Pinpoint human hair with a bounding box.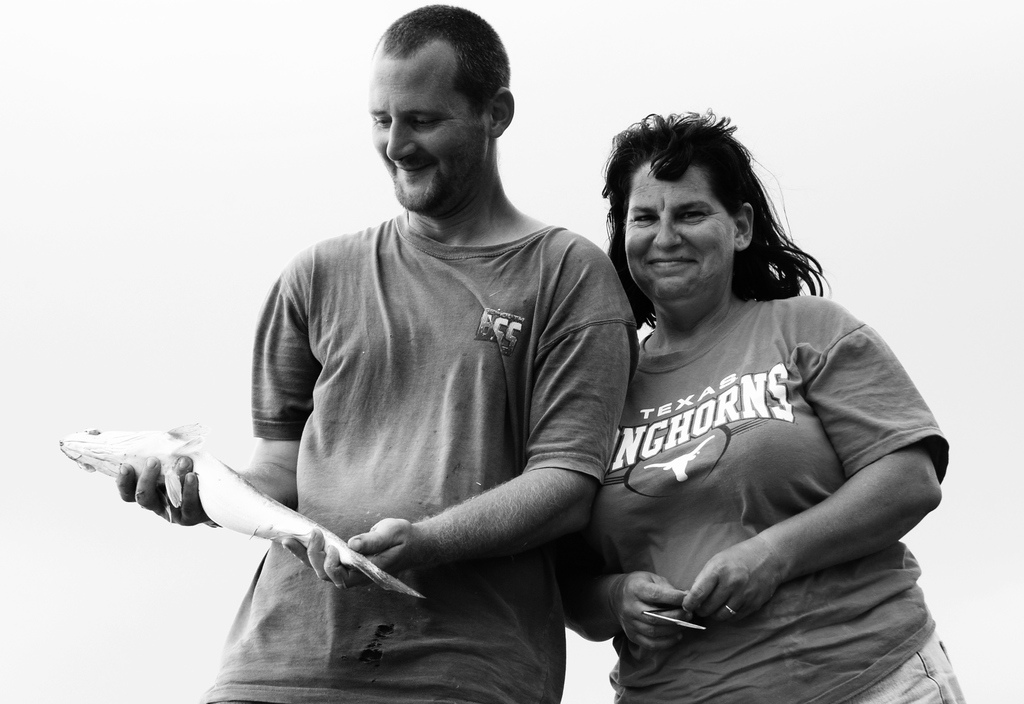
<bbox>606, 109, 802, 309</bbox>.
